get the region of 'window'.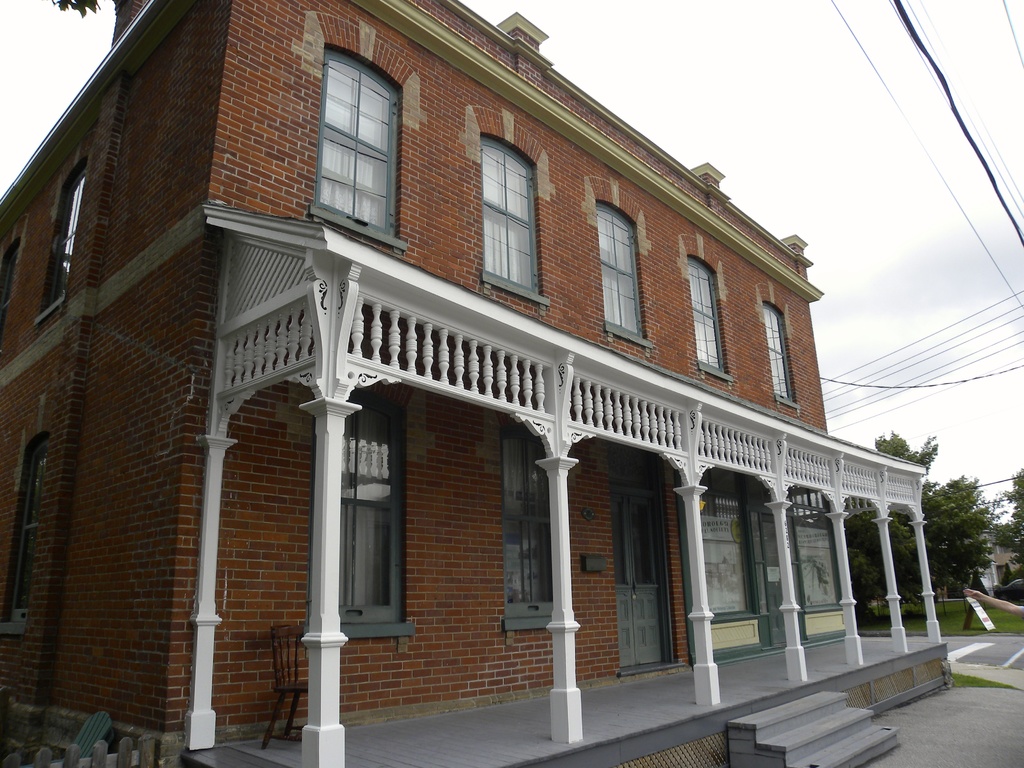
detection(596, 203, 643, 337).
